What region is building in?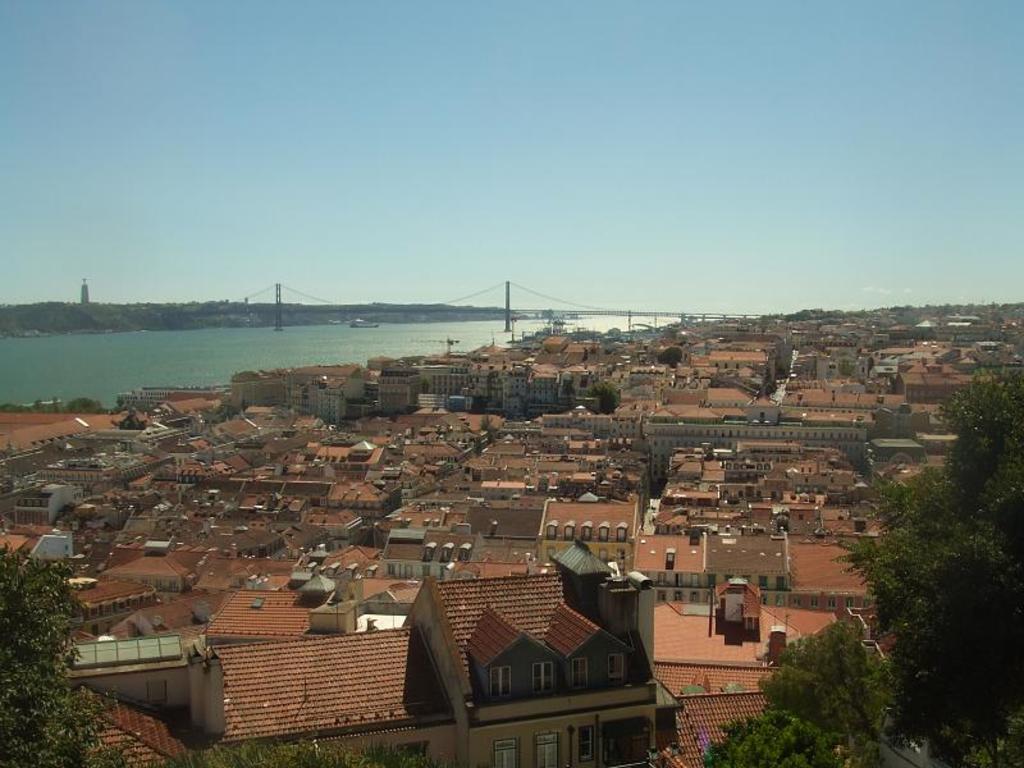
select_region(93, 692, 206, 767).
